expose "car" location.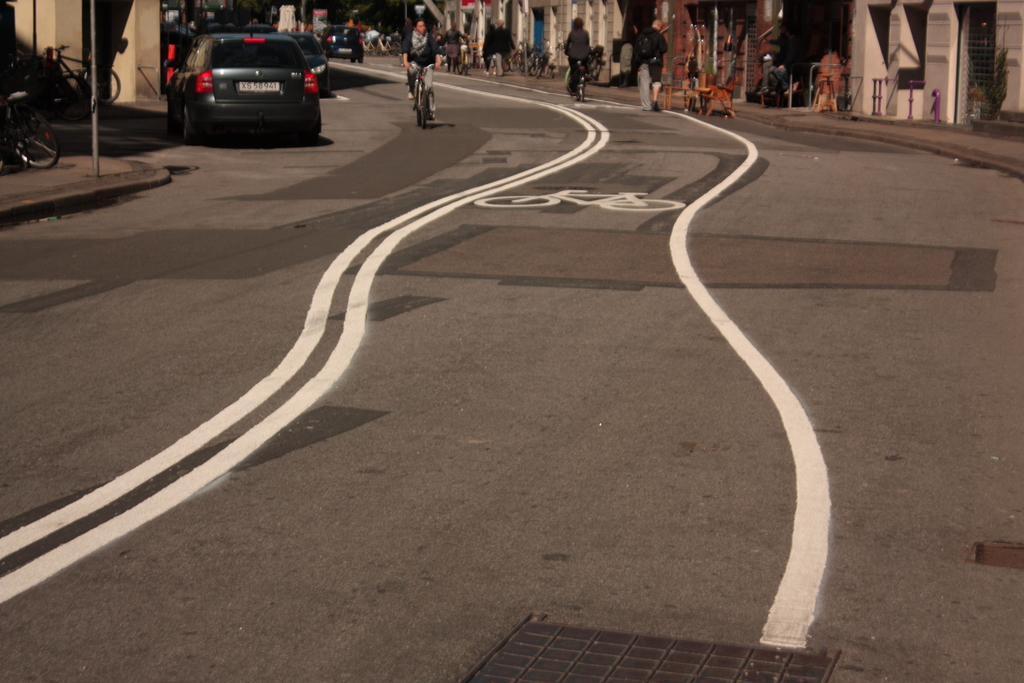
Exposed at <bbox>289, 35, 332, 89</bbox>.
